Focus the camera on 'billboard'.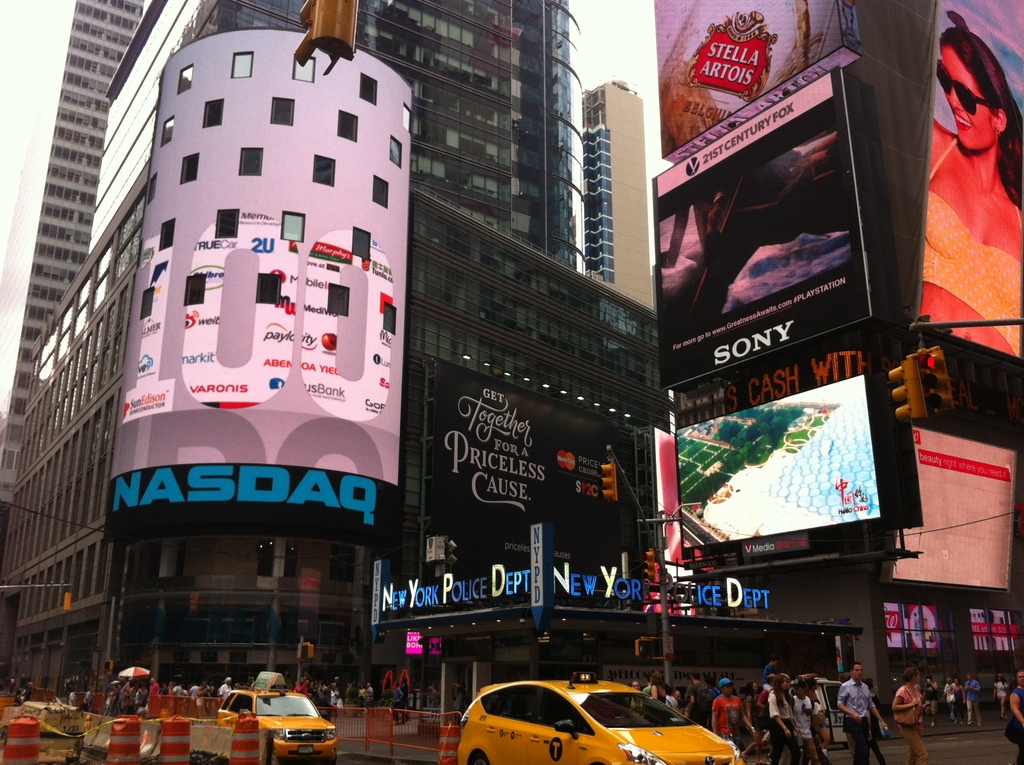
Focus region: Rect(429, 366, 639, 551).
